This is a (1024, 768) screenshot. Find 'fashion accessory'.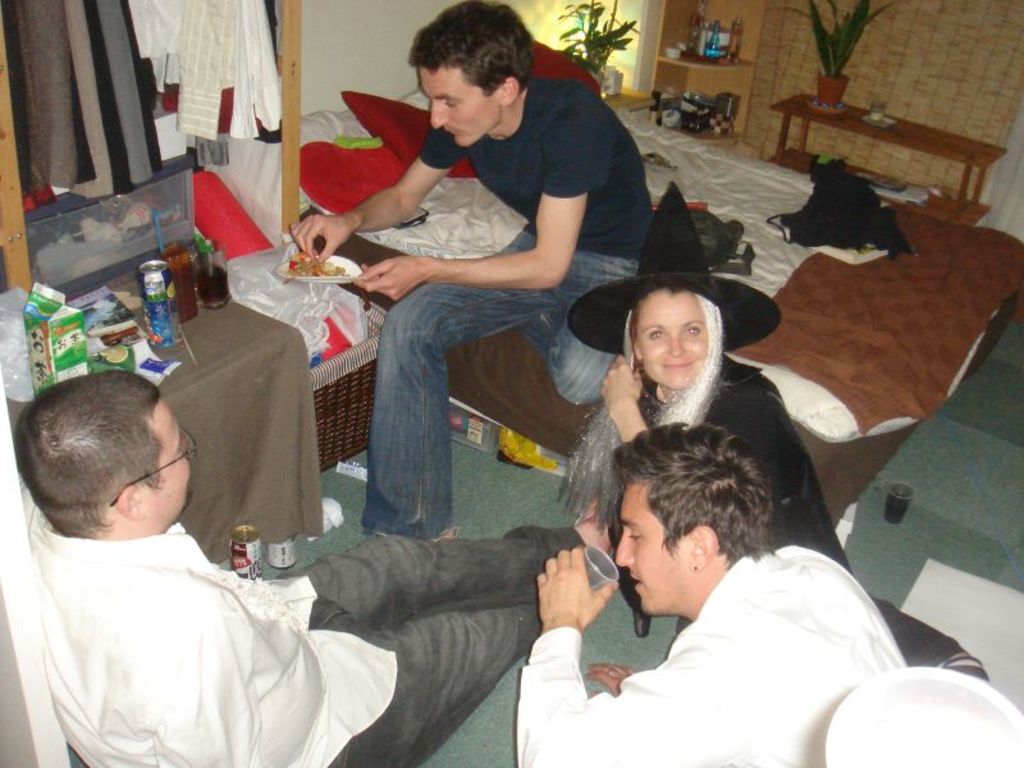
Bounding box: locate(109, 425, 198, 512).
